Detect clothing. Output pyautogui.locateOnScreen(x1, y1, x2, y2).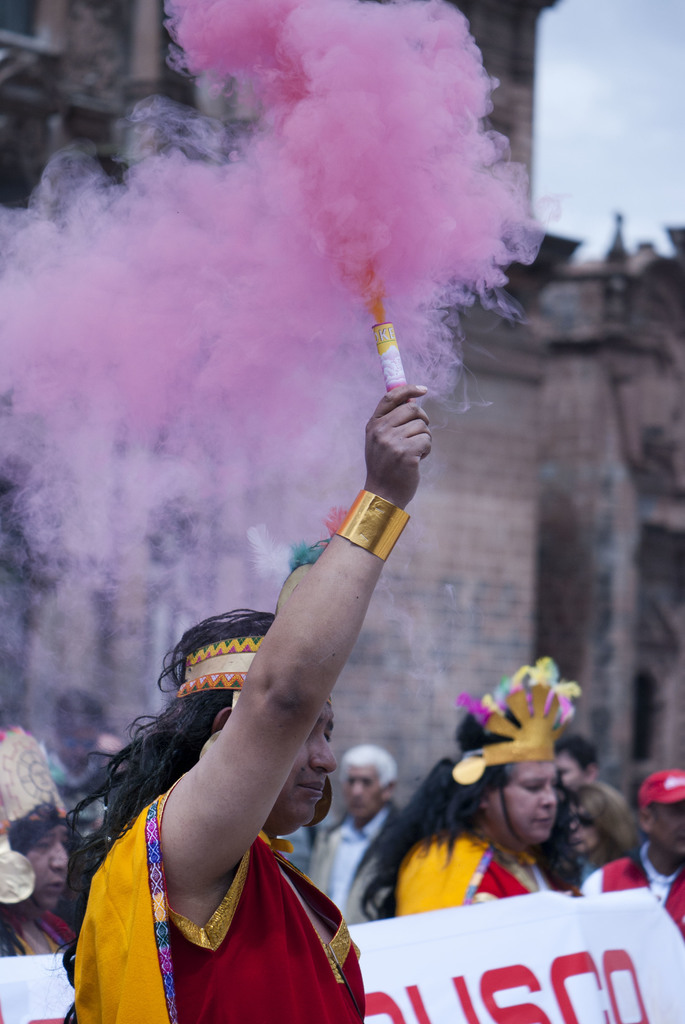
pyautogui.locateOnScreen(68, 762, 375, 1023).
